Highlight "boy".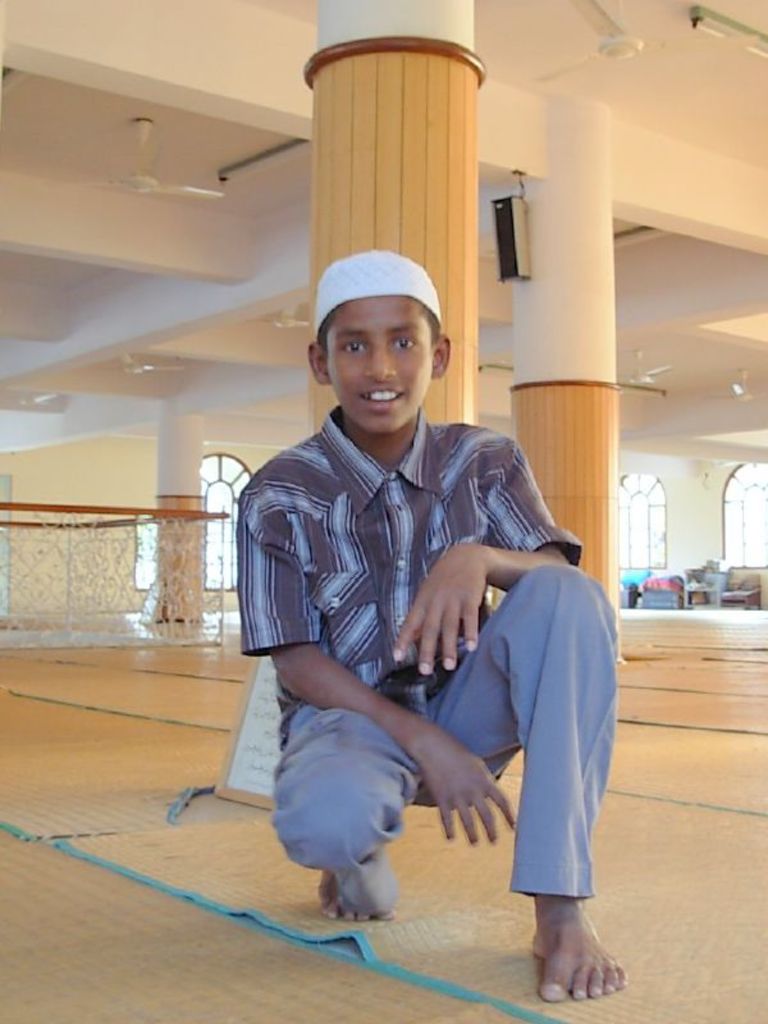
Highlighted region: bbox=(233, 242, 623, 1002).
